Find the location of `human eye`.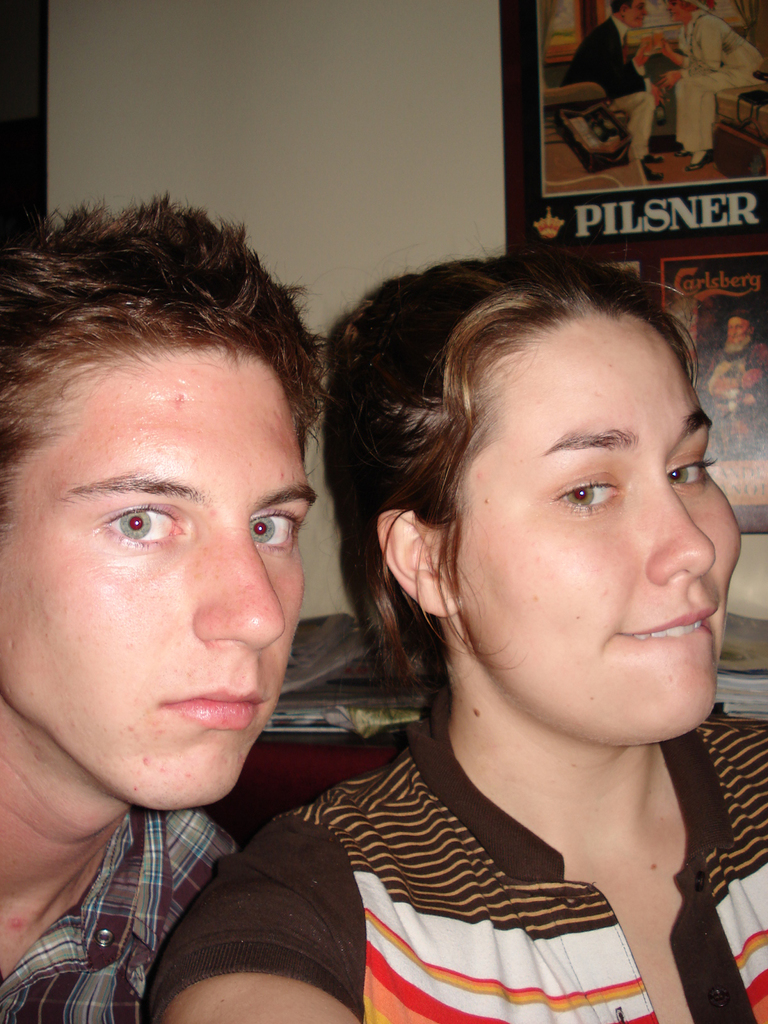
Location: {"x1": 554, "y1": 477, "x2": 629, "y2": 517}.
